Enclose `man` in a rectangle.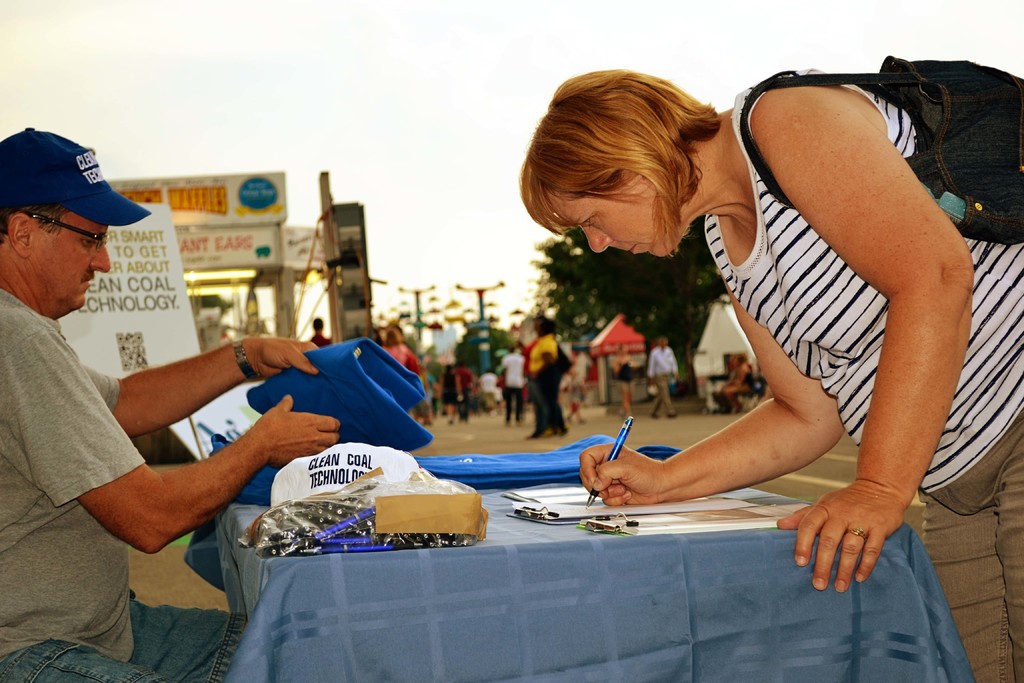
bbox=[650, 337, 680, 421].
